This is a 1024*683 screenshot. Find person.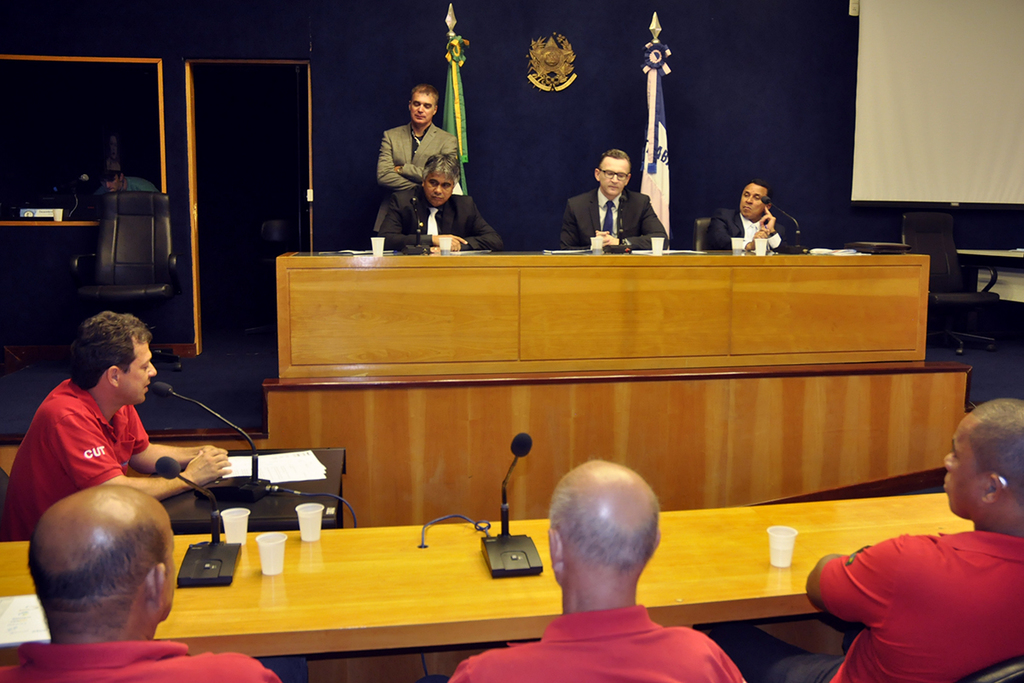
Bounding box: (0,307,233,543).
